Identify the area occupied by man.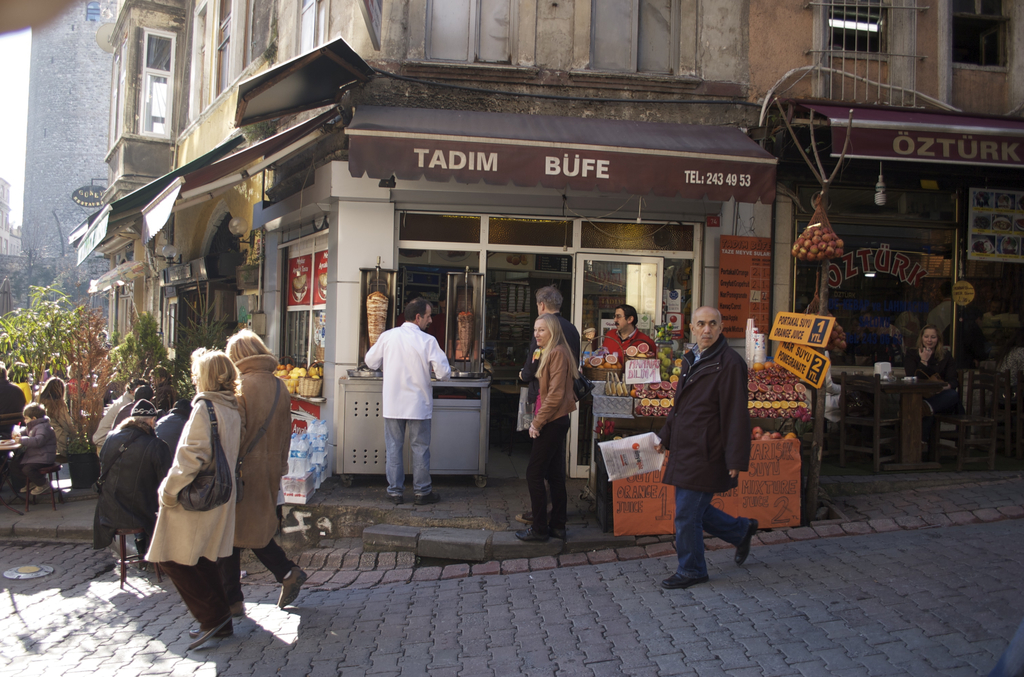
Area: 655, 304, 762, 589.
